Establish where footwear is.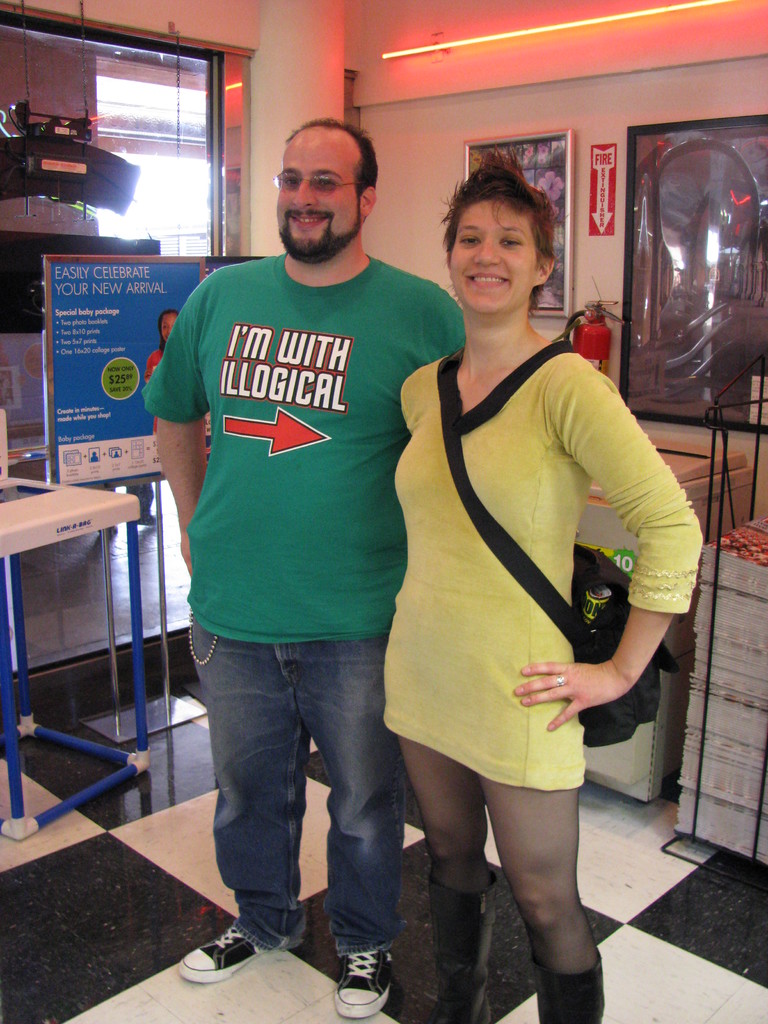
Established at <region>170, 916, 277, 986</region>.
